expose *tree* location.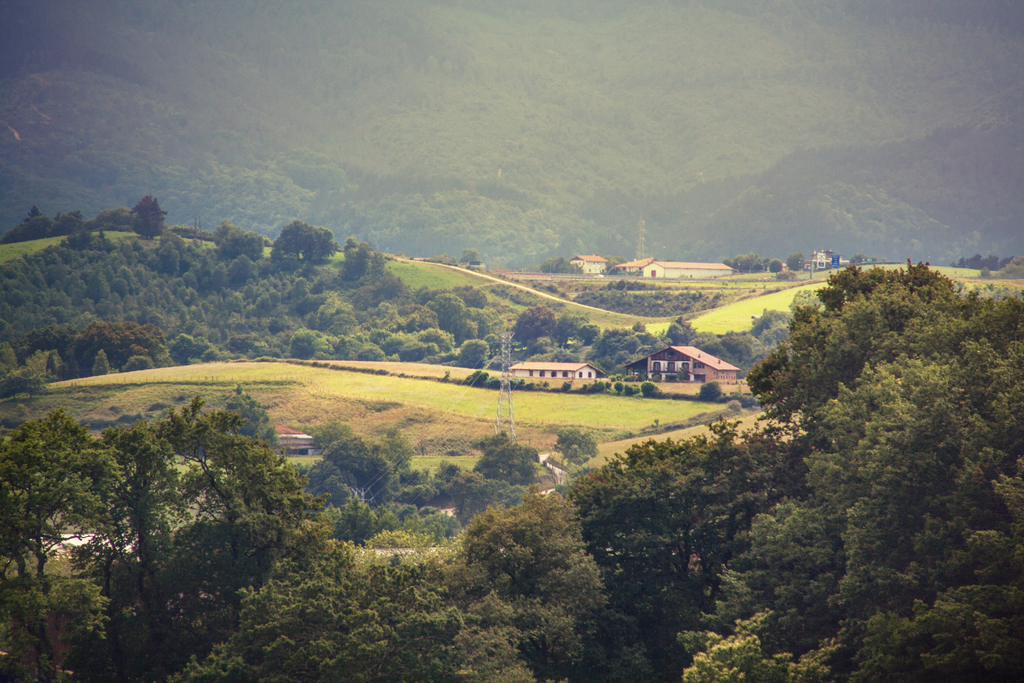
Exposed at locate(0, 408, 129, 582).
